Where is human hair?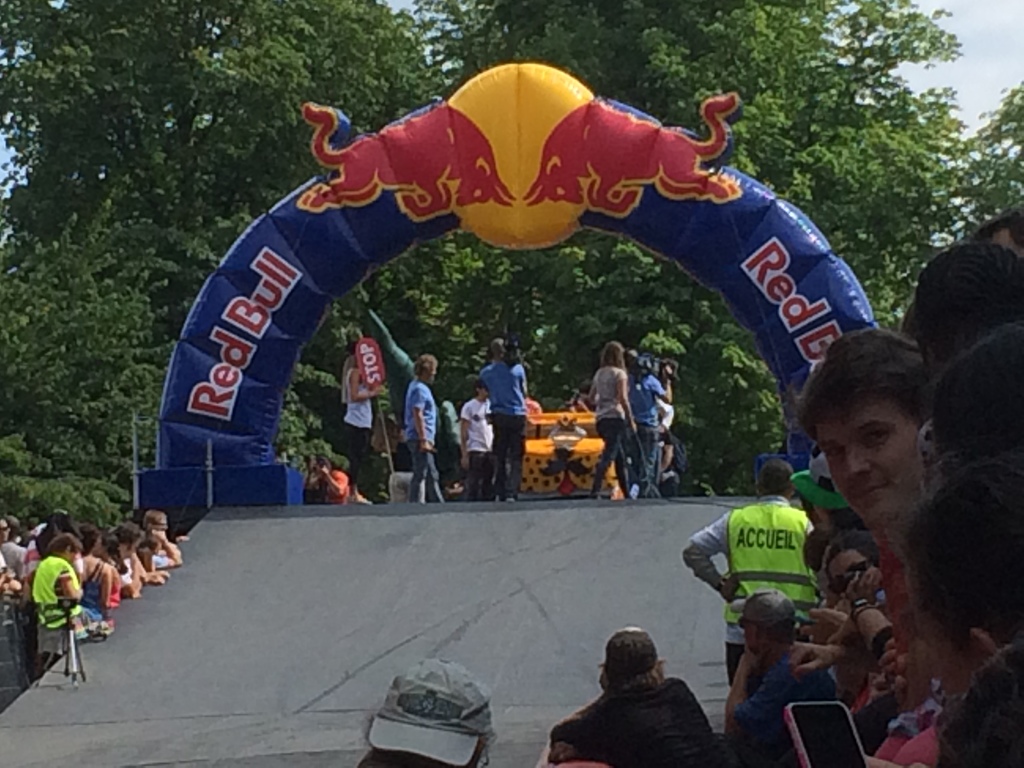
<bbox>875, 254, 1021, 343</bbox>.
